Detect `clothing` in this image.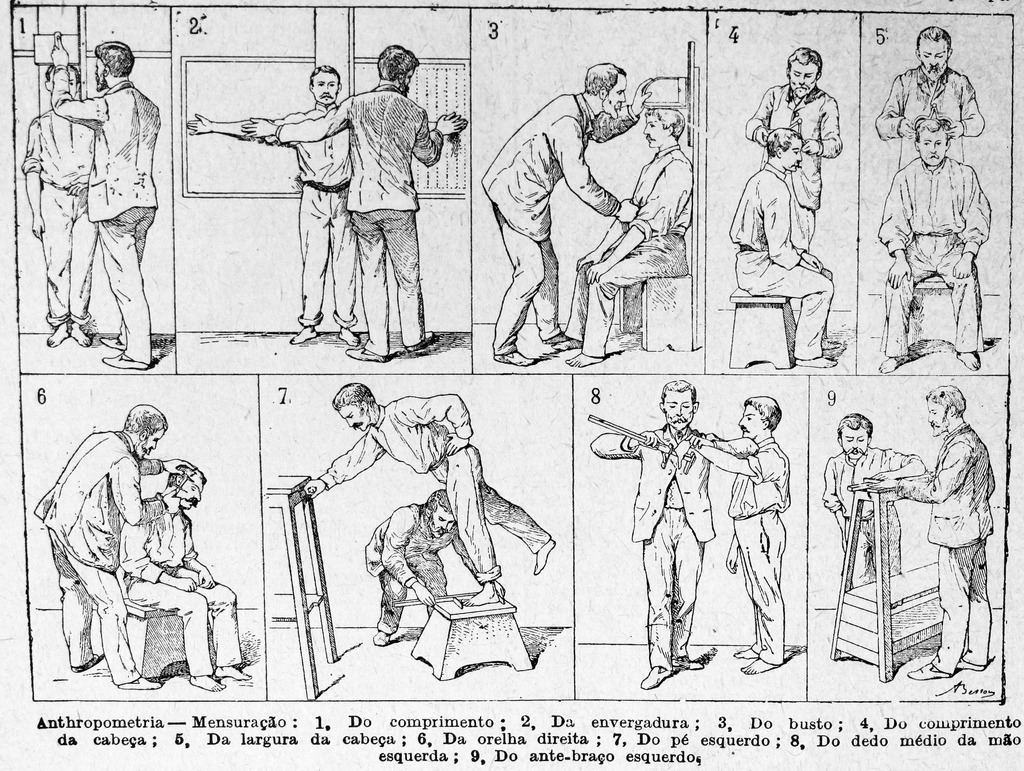
Detection: bbox=[21, 106, 98, 316].
